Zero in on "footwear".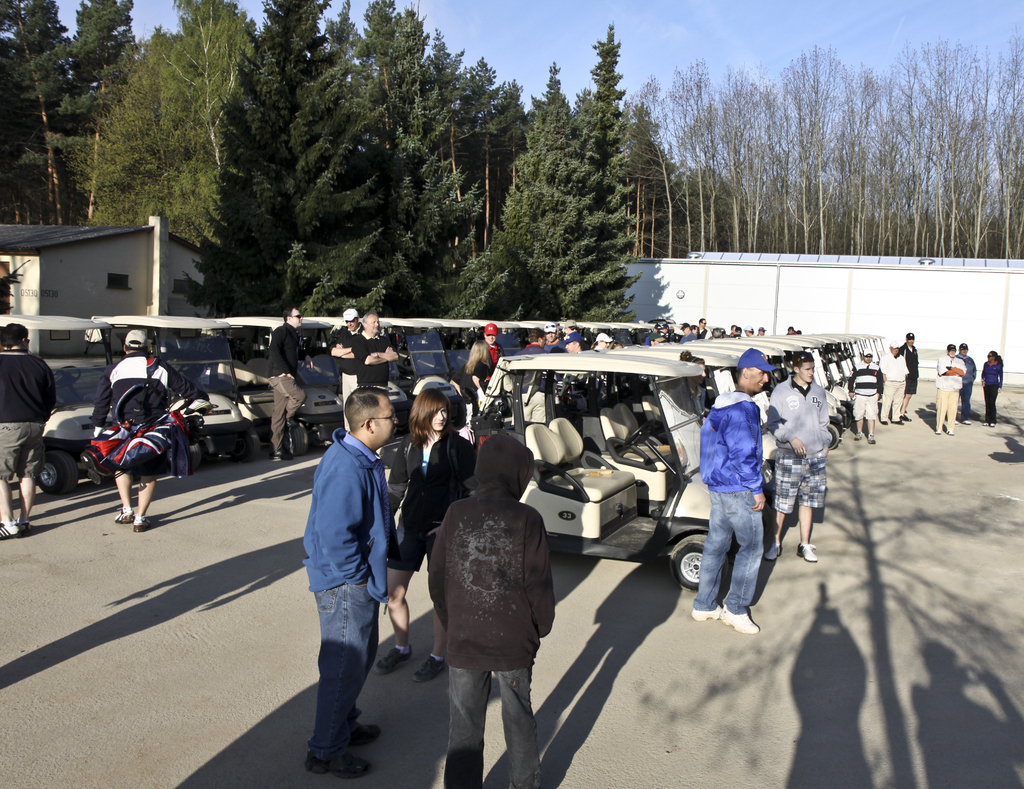
Zeroed in: rect(797, 545, 819, 563).
